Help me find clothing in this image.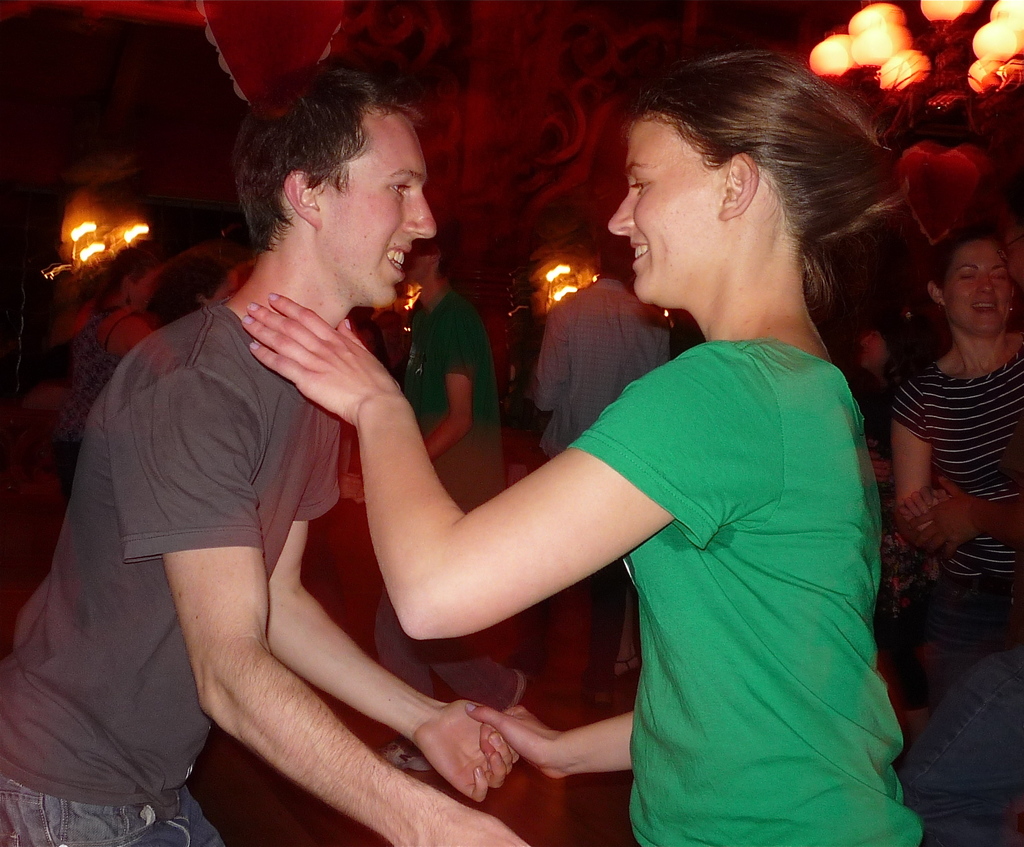
Found it: 527 266 675 456.
